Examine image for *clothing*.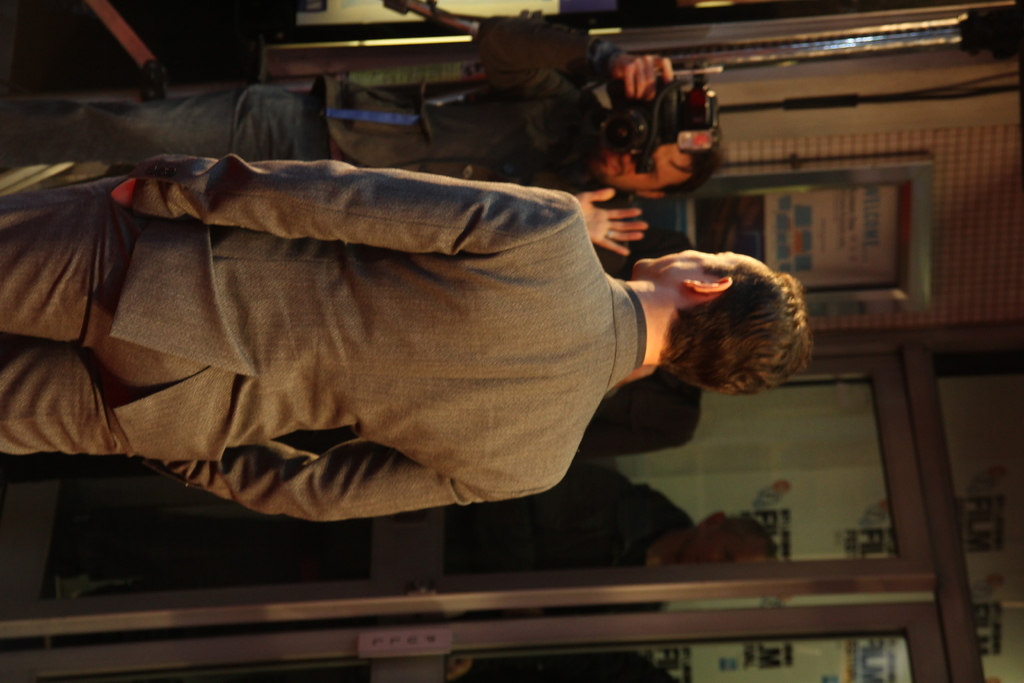
Examination result: 65/465/696/682.
